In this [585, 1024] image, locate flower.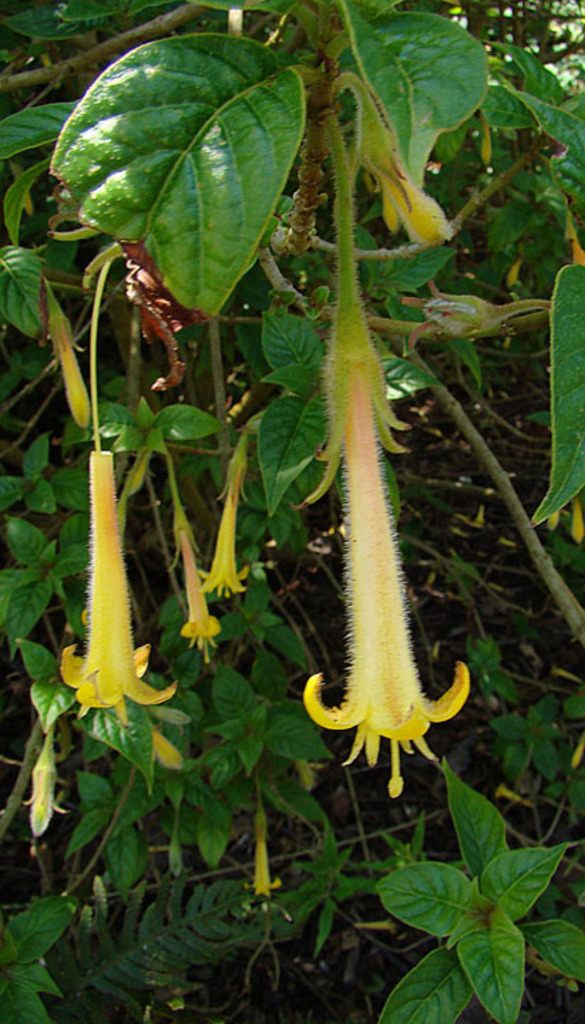
Bounding box: bbox(367, 165, 450, 252).
